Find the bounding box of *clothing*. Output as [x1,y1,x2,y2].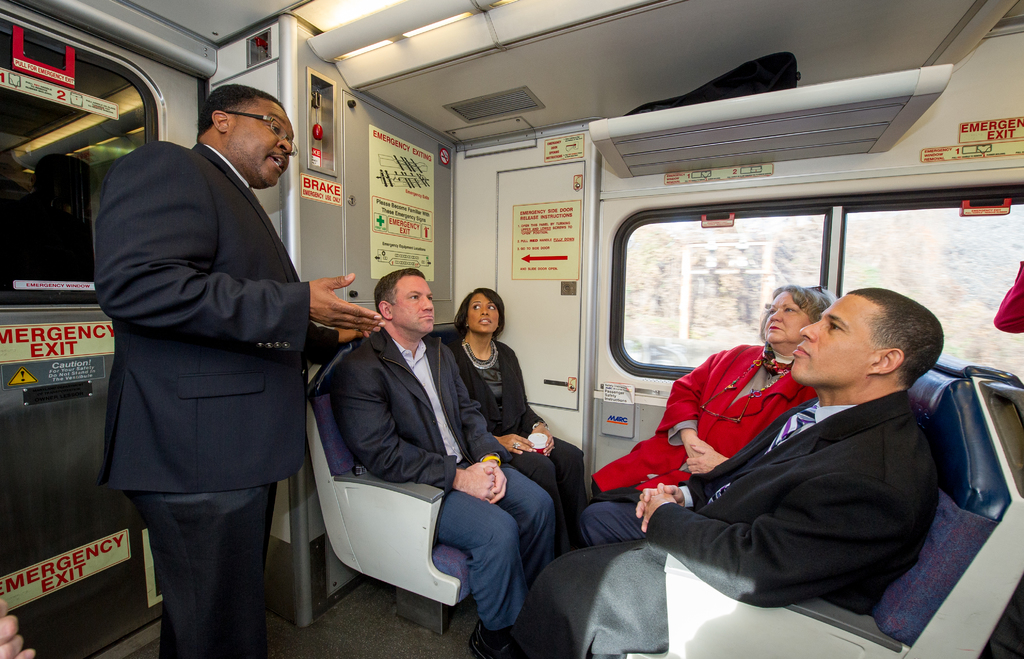
[516,391,938,658].
